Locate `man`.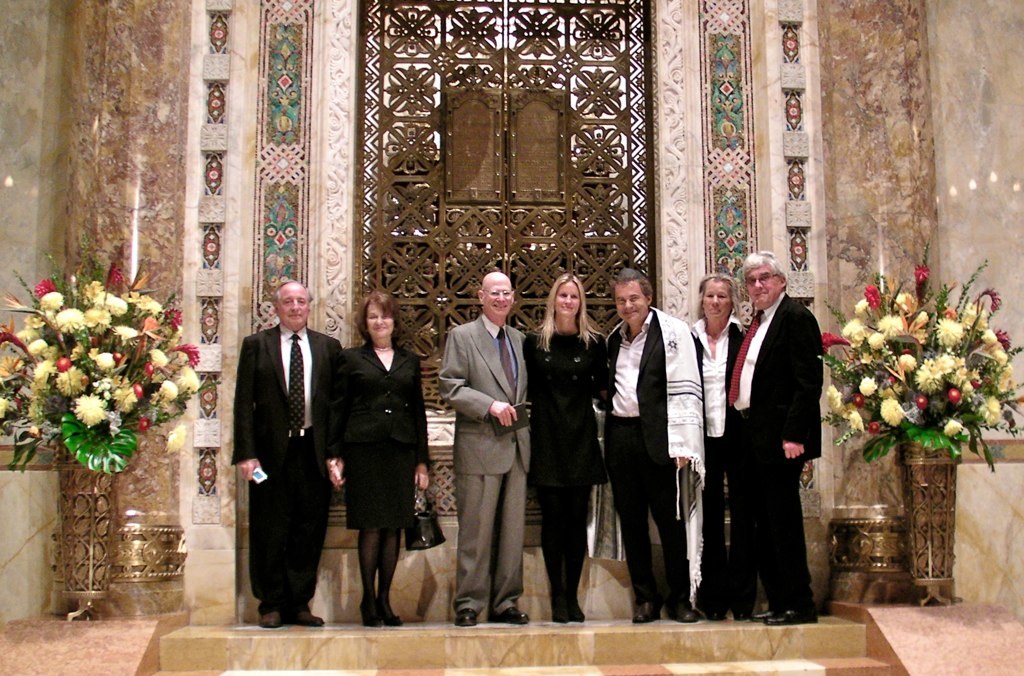
Bounding box: 436/268/532/628.
